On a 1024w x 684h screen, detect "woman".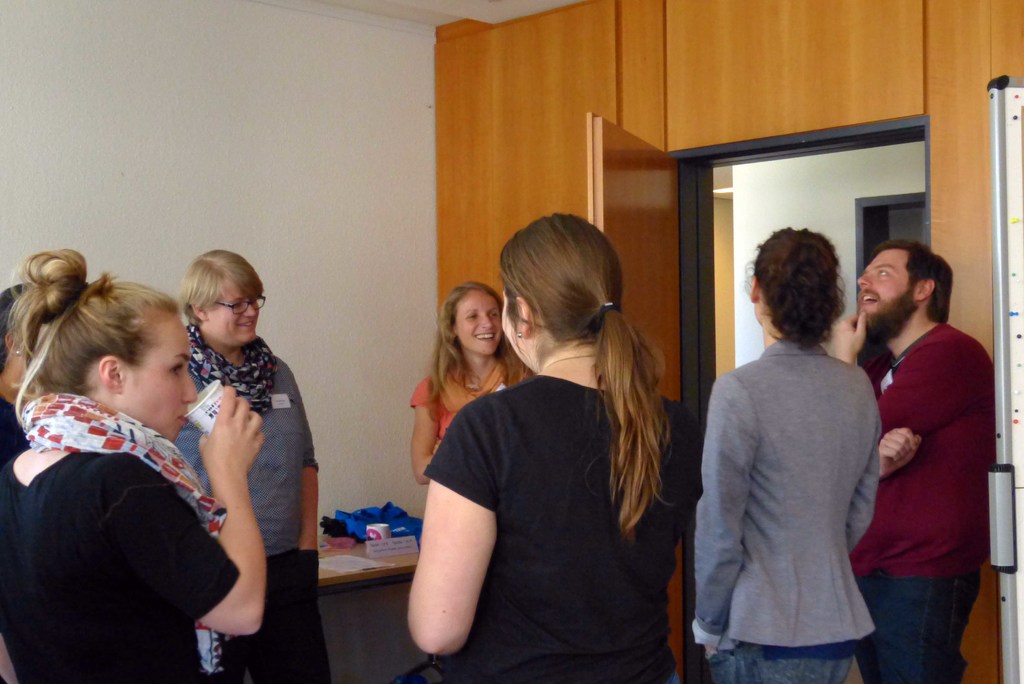
<region>399, 195, 690, 683</region>.
